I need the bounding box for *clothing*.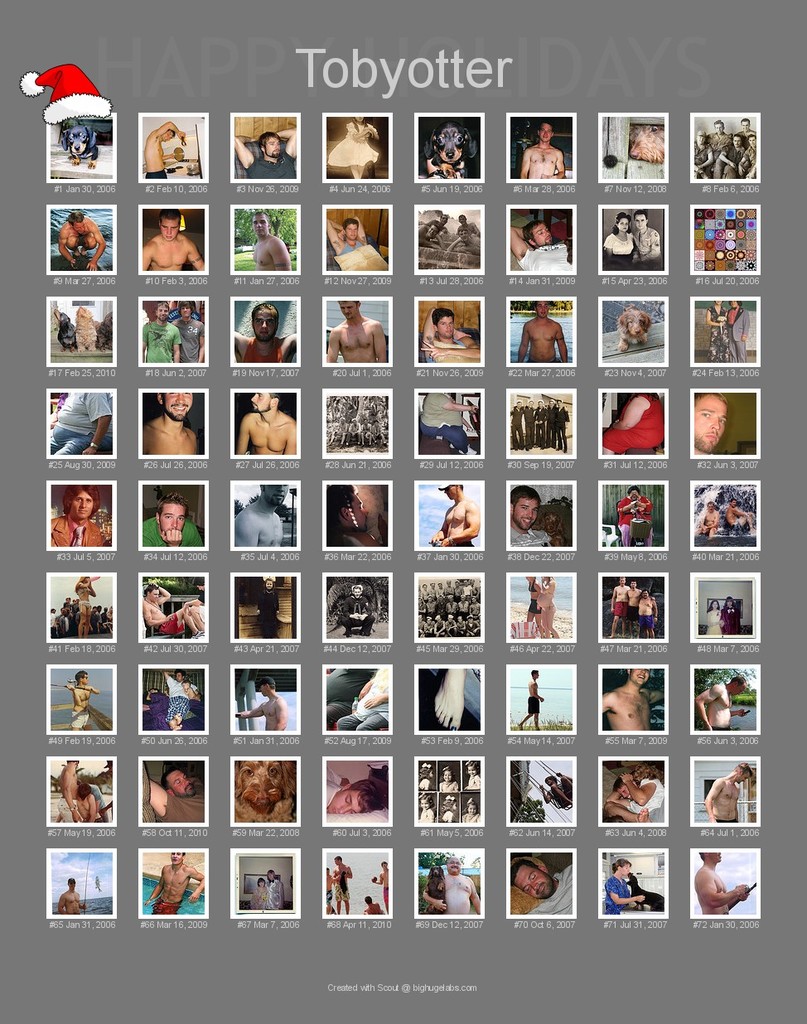
Here it is: left=333, top=882, right=352, bottom=901.
